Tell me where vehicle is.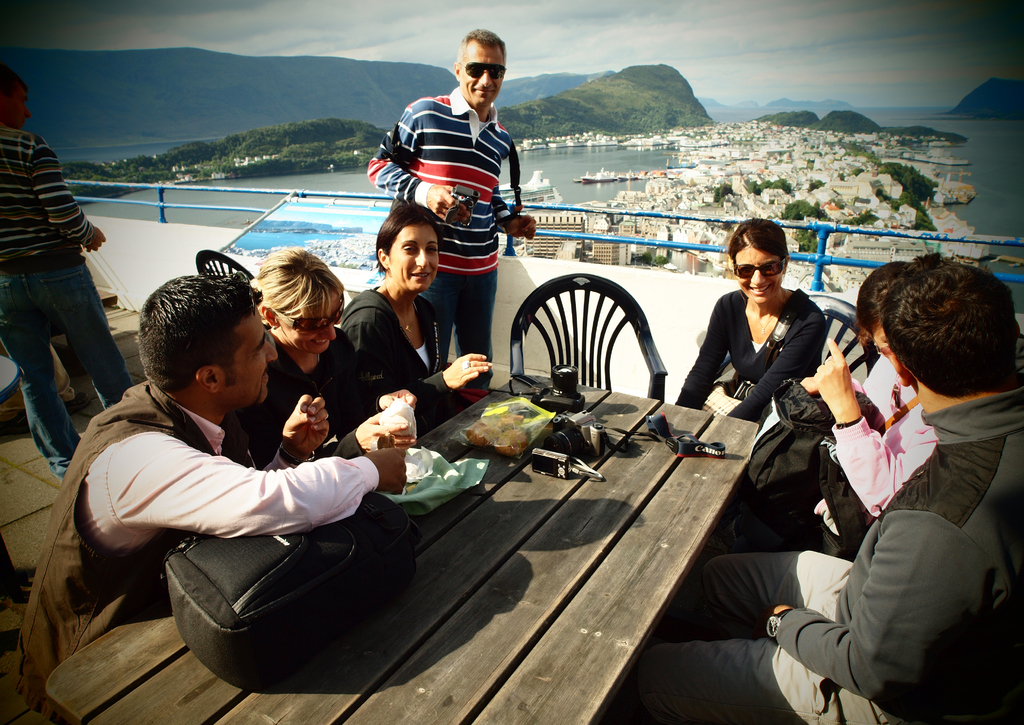
vehicle is at 499/170/563/212.
